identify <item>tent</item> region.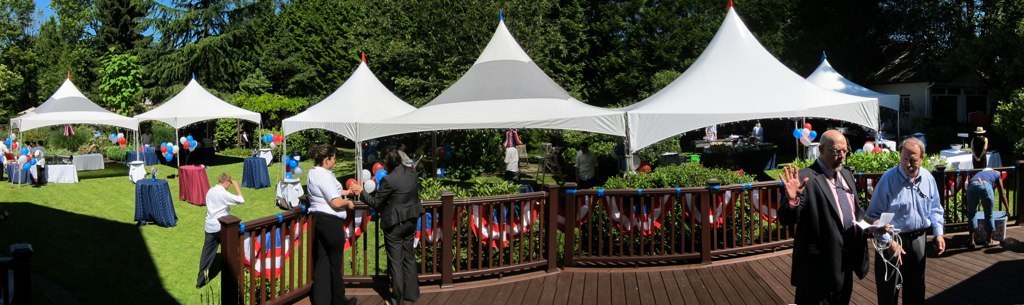
Region: locate(622, 0, 881, 184).
